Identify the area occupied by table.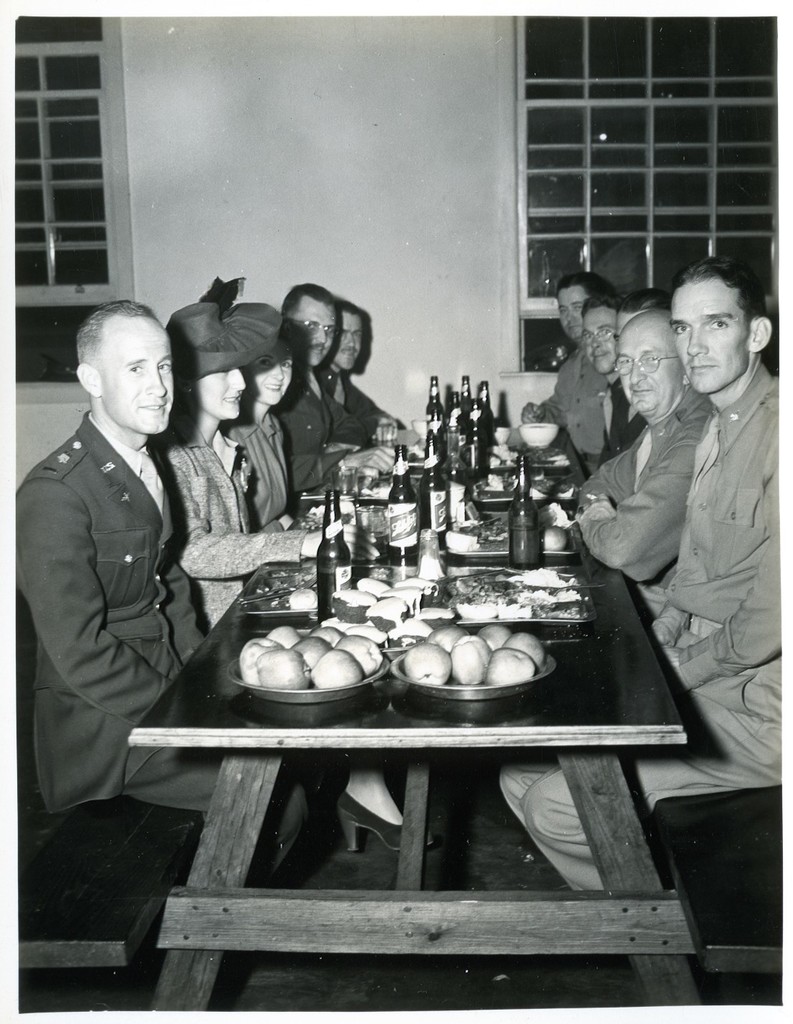
Area: detection(128, 542, 670, 1010).
